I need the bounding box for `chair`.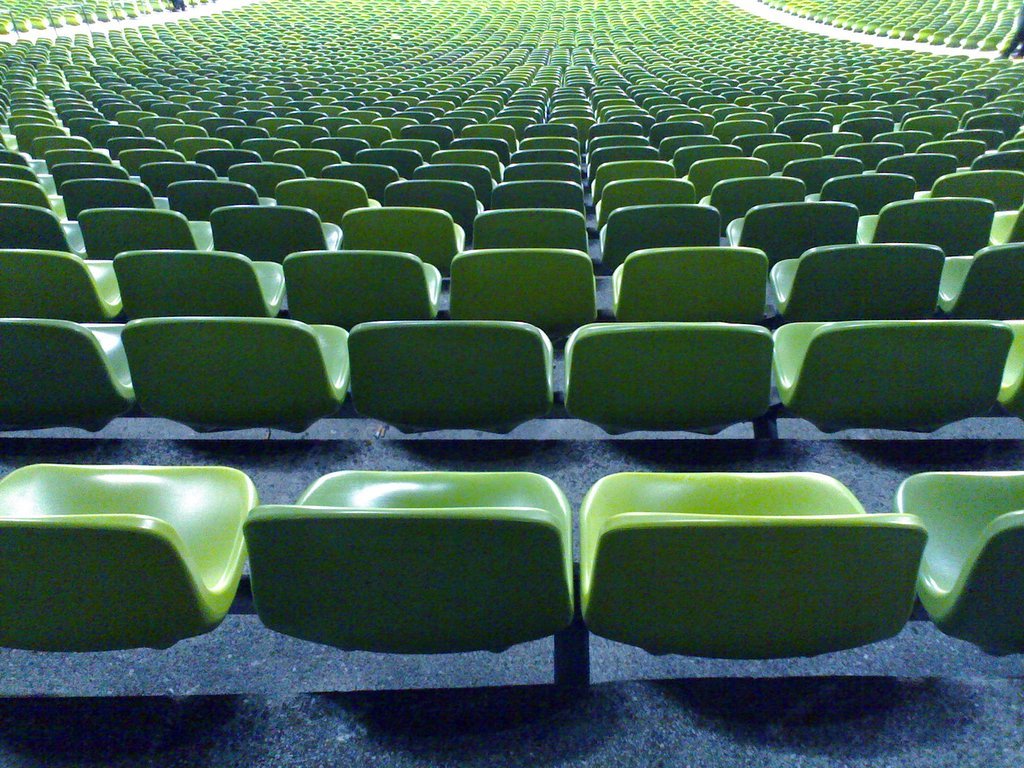
Here it is: 585/121/642/143.
